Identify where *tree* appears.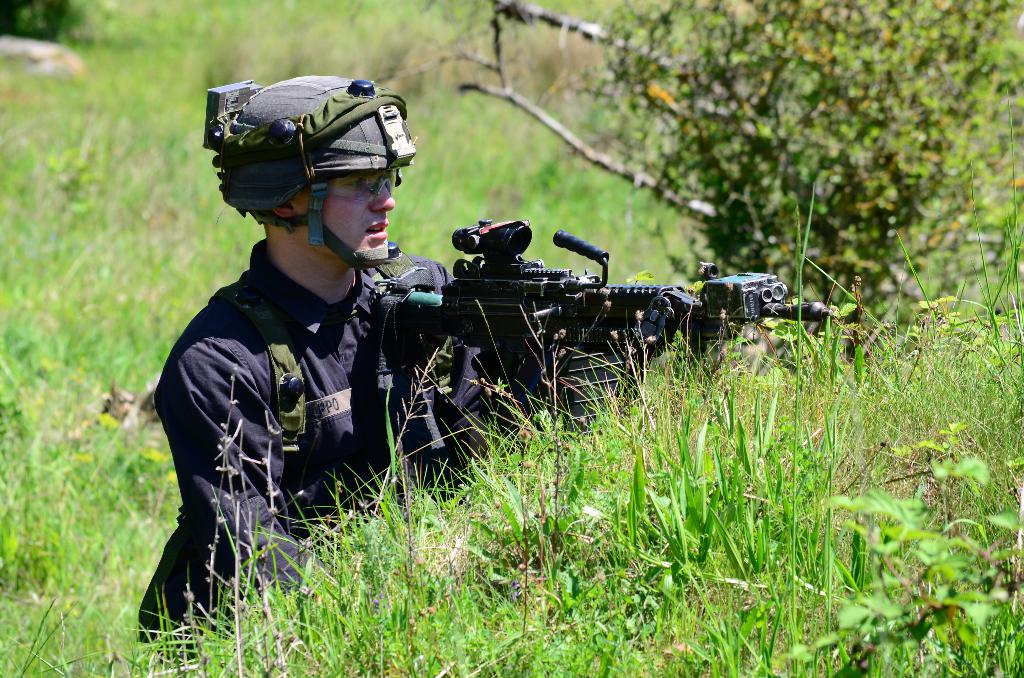
Appears at bbox=[456, 0, 982, 304].
